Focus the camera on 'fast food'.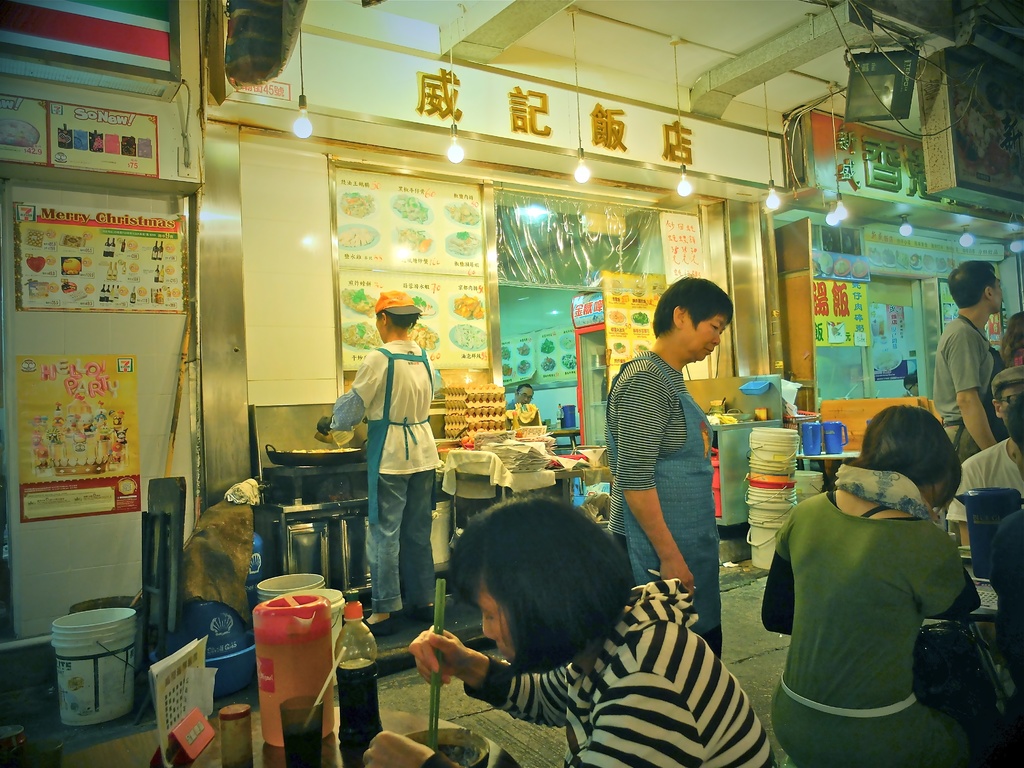
Focus region: crop(856, 264, 864, 276).
